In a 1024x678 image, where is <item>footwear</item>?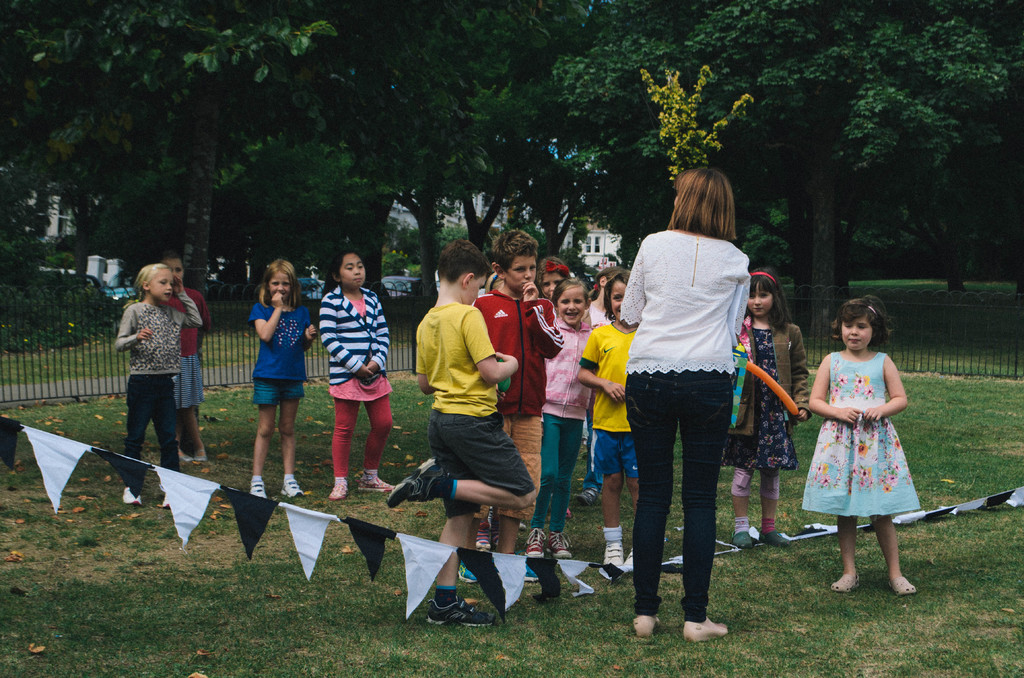
bbox=[575, 480, 600, 505].
